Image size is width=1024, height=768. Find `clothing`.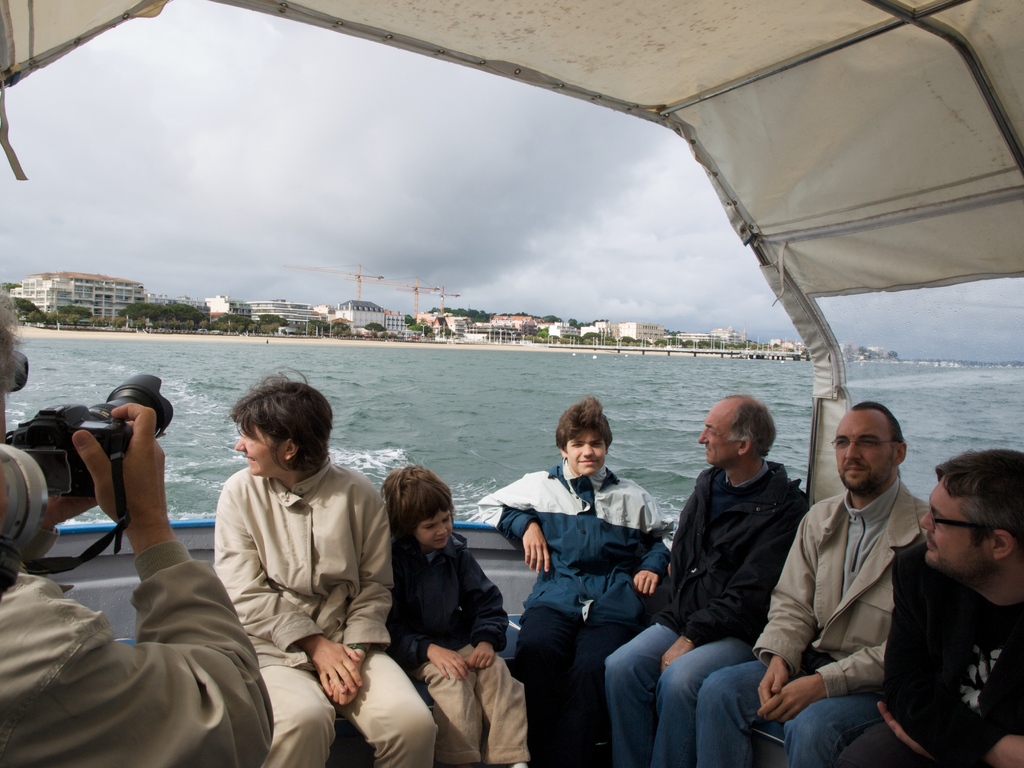
0, 556, 264, 767.
